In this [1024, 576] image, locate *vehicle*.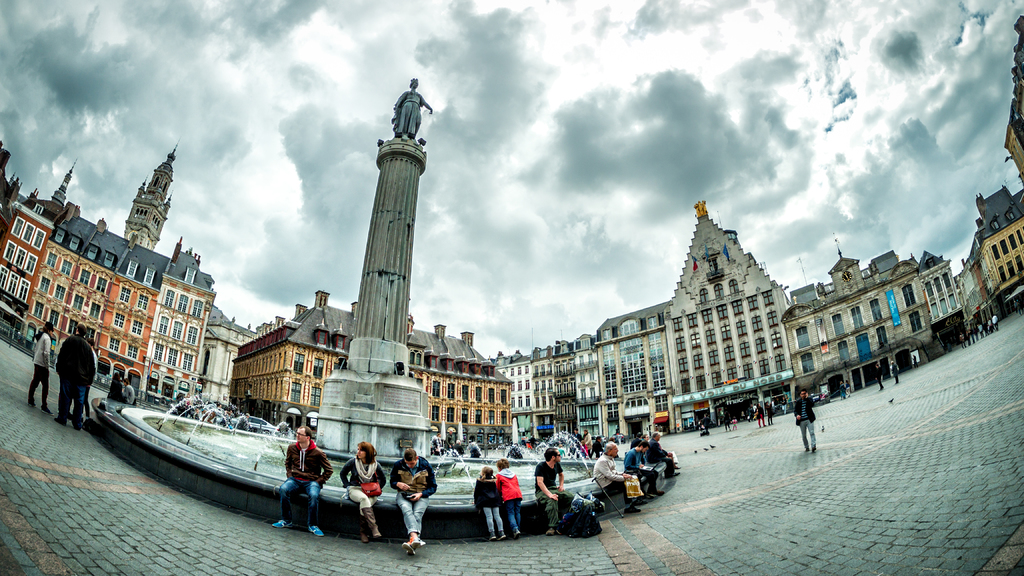
Bounding box: select_region(233, 413, 278, 433).
